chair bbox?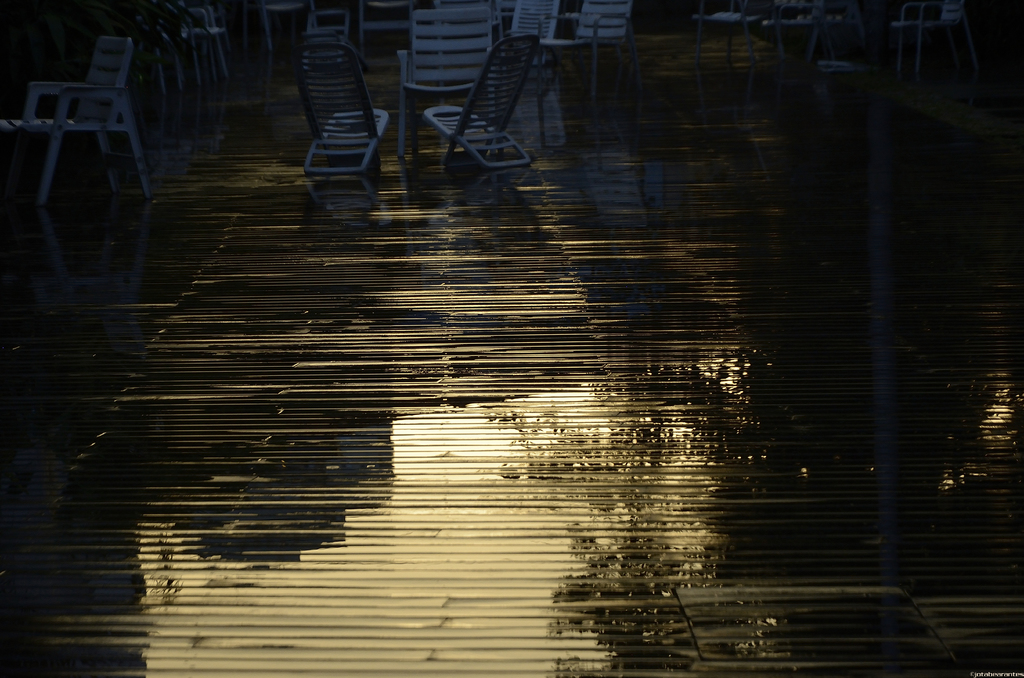
<region>13, 24, 154, 212</region>
